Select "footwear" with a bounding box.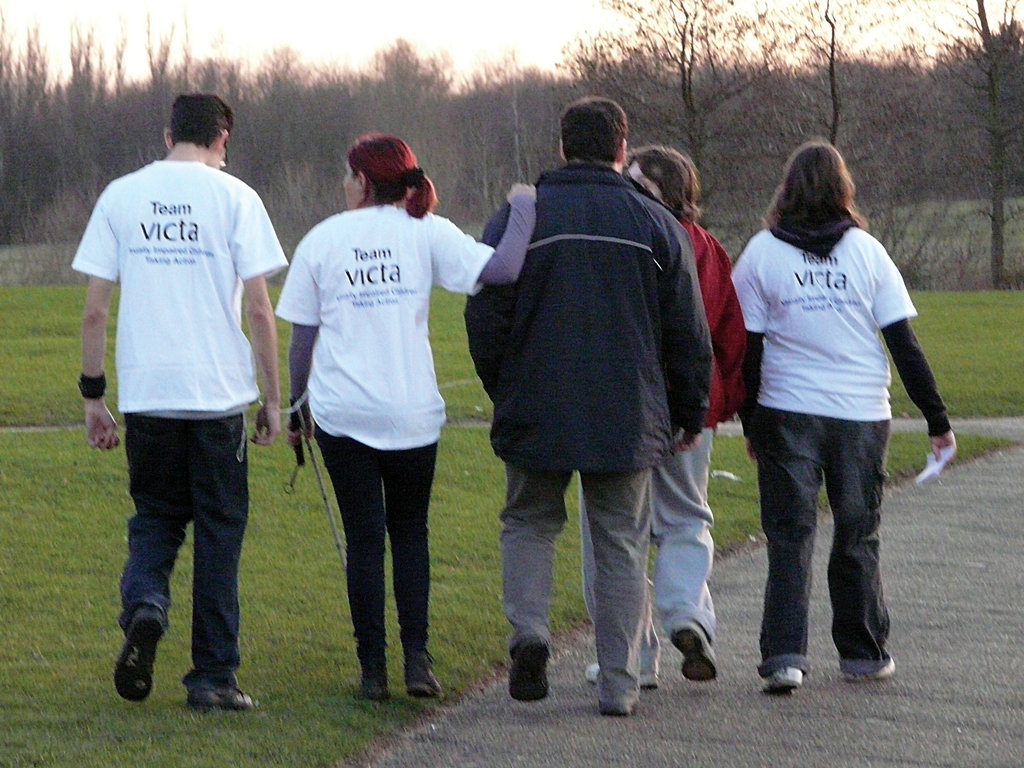
[x1=668, y1=621, x2=717, y2=686].
